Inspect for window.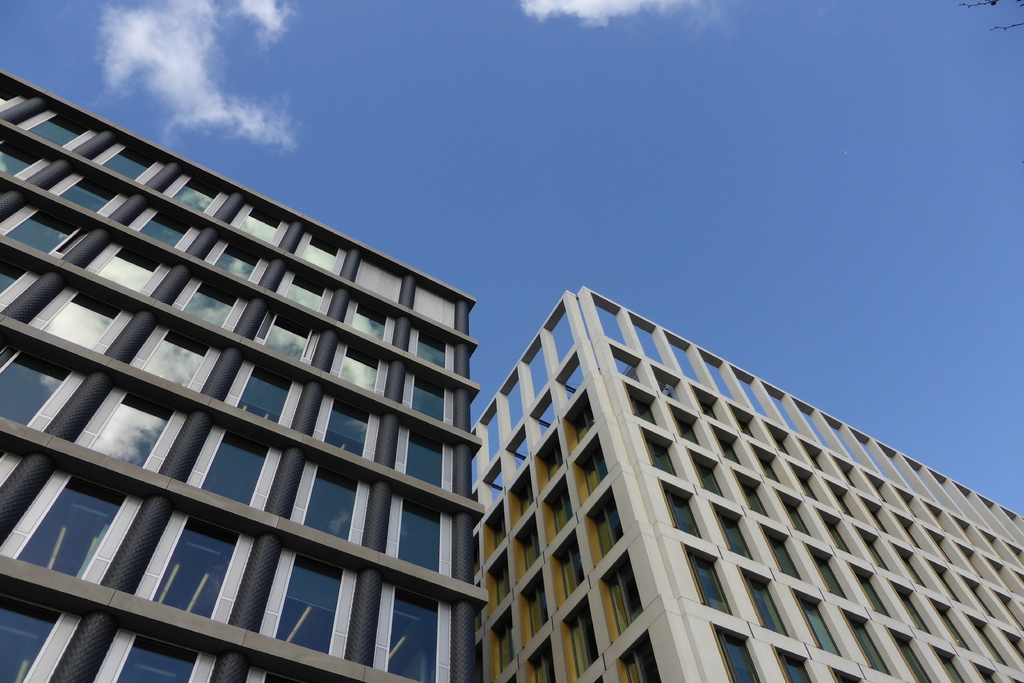
Inspection: <region>932, 511, 959, 534</region>.
